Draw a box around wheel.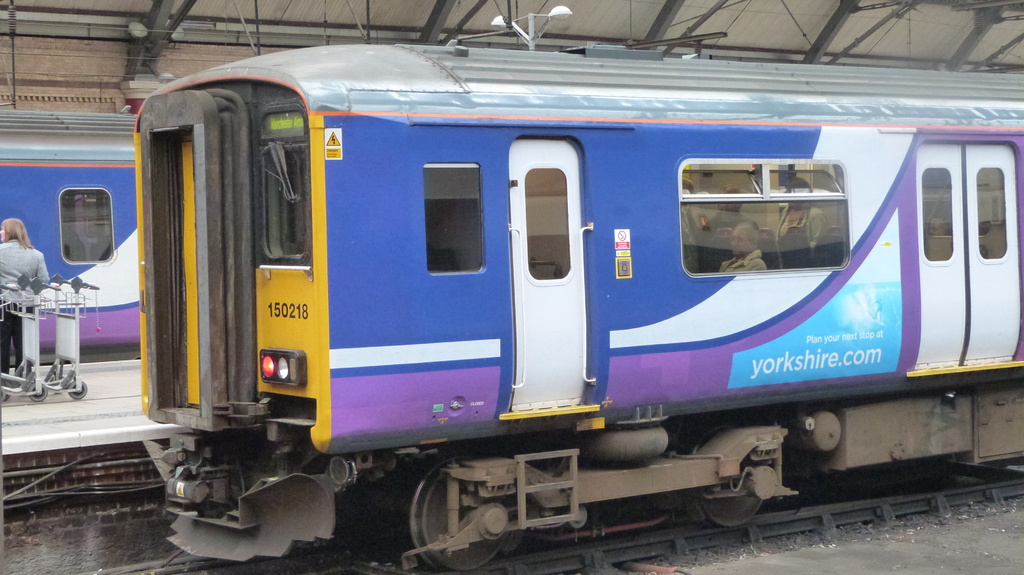
[left=404, top=464, right=508, bottom=574].
